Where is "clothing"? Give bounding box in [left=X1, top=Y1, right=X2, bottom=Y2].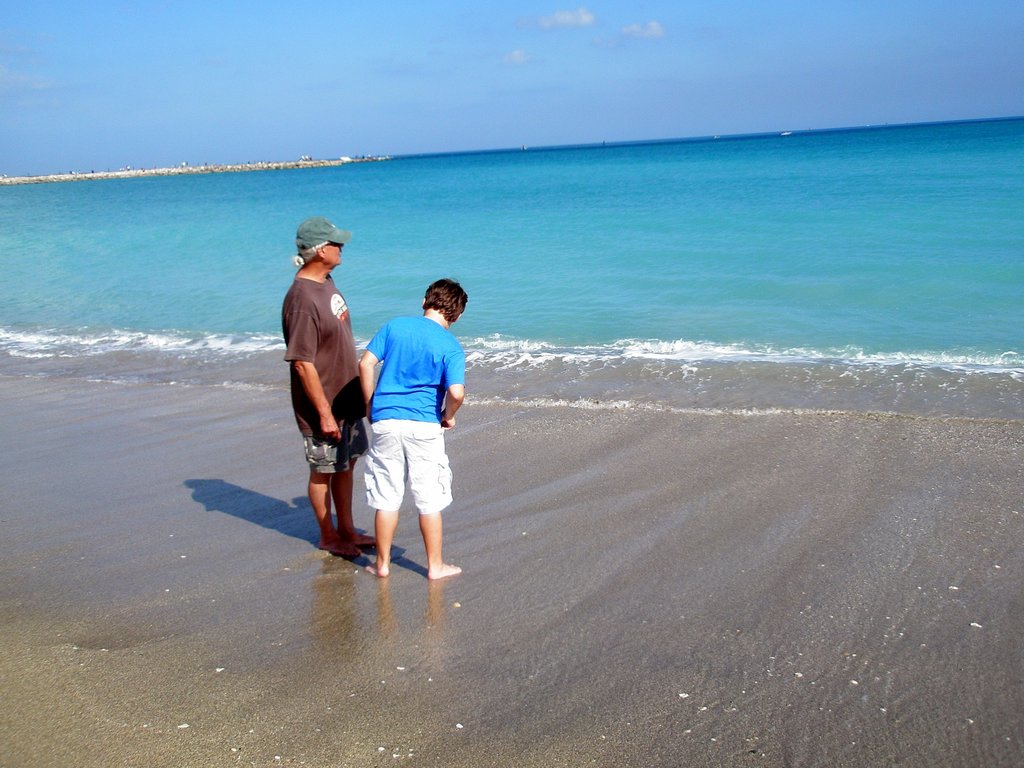
[left=356, top=288, right=465, bottom=540].
